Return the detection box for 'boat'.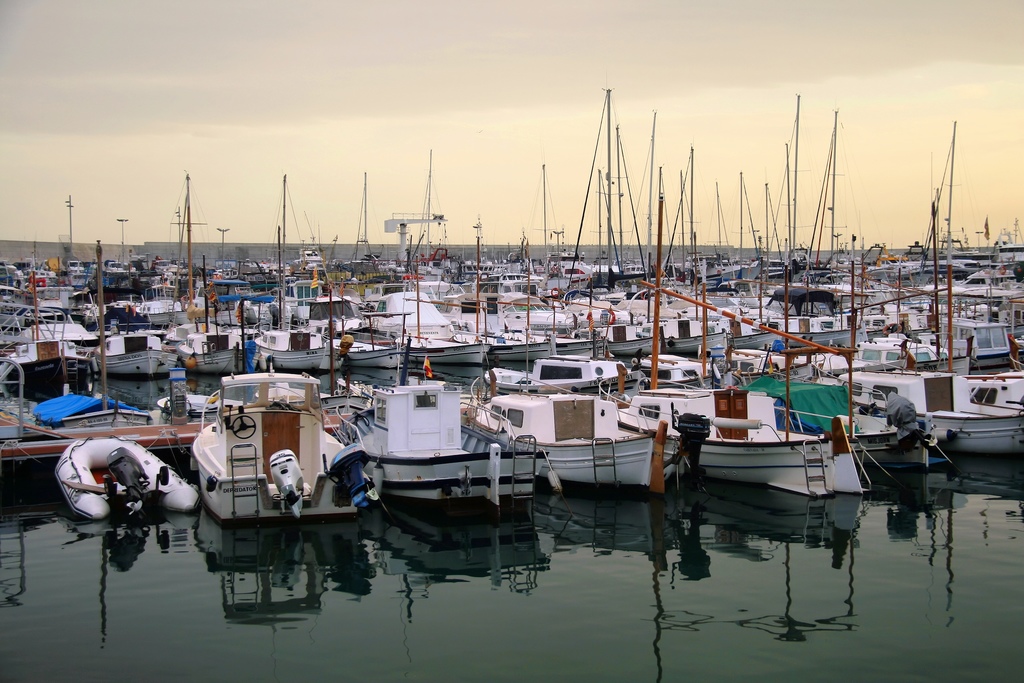
box=[53, 429, 196, 509].
